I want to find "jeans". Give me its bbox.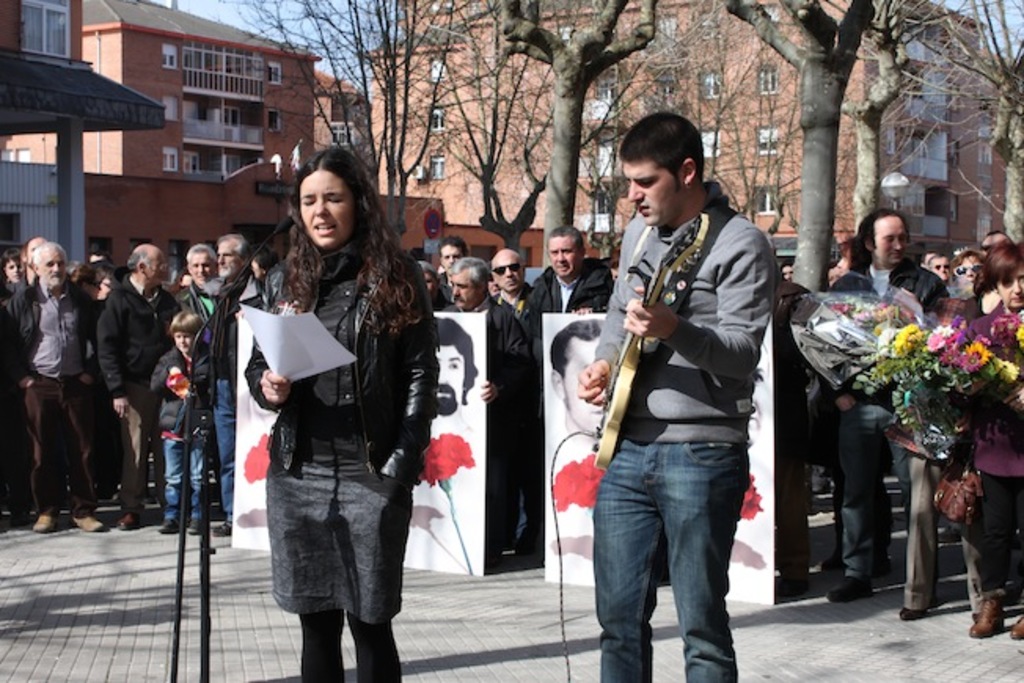
crop(826, 404, 906, 587).
